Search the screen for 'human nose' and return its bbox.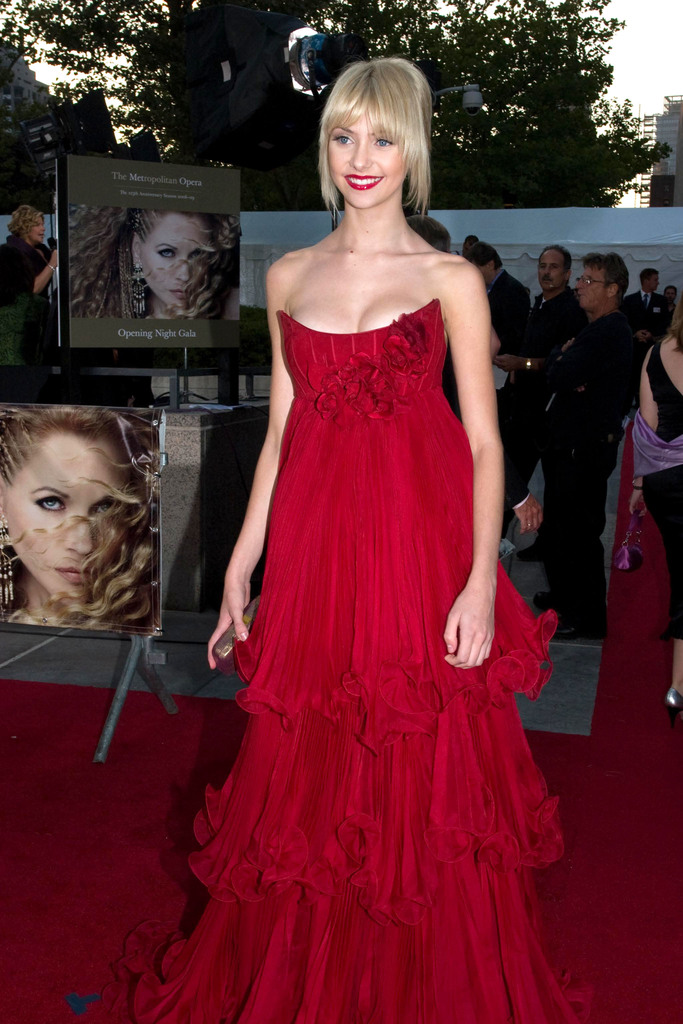
Found: x1=575, y1=281, x2=583, y2=292.
